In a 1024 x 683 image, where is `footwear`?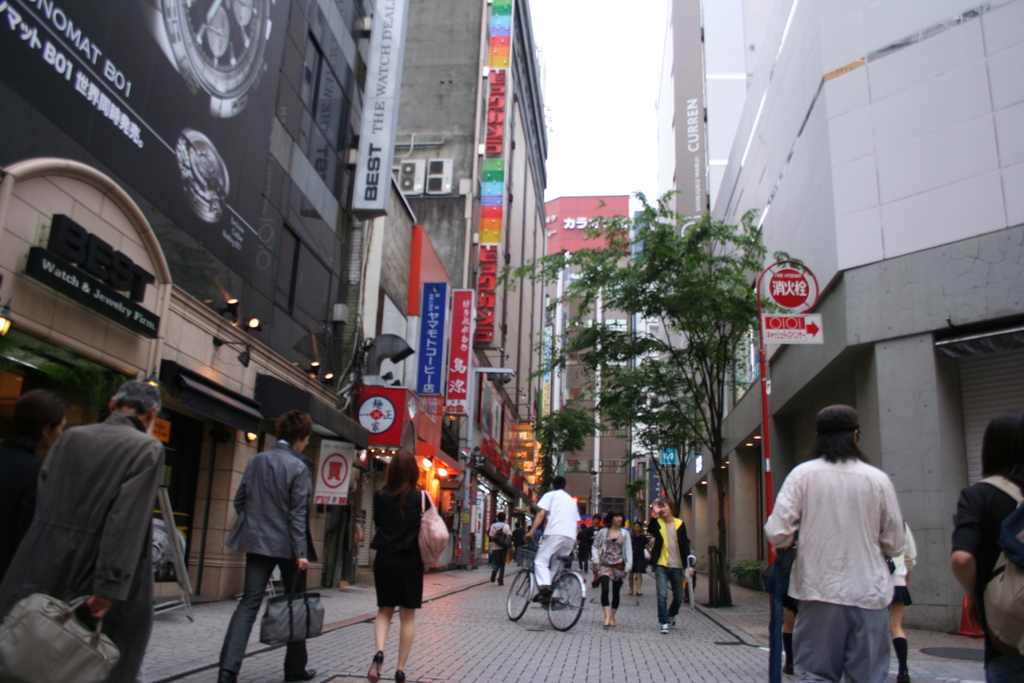
285,671,316,682.
